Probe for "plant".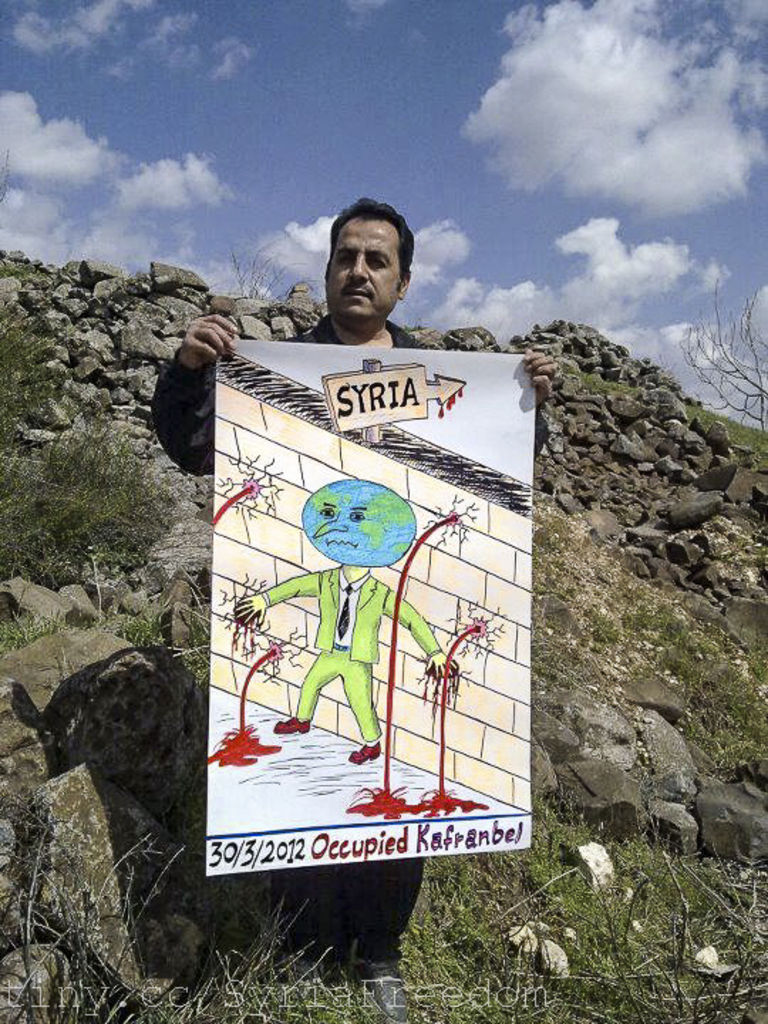
Probe result: BBox(666, 282, 767, 427).
